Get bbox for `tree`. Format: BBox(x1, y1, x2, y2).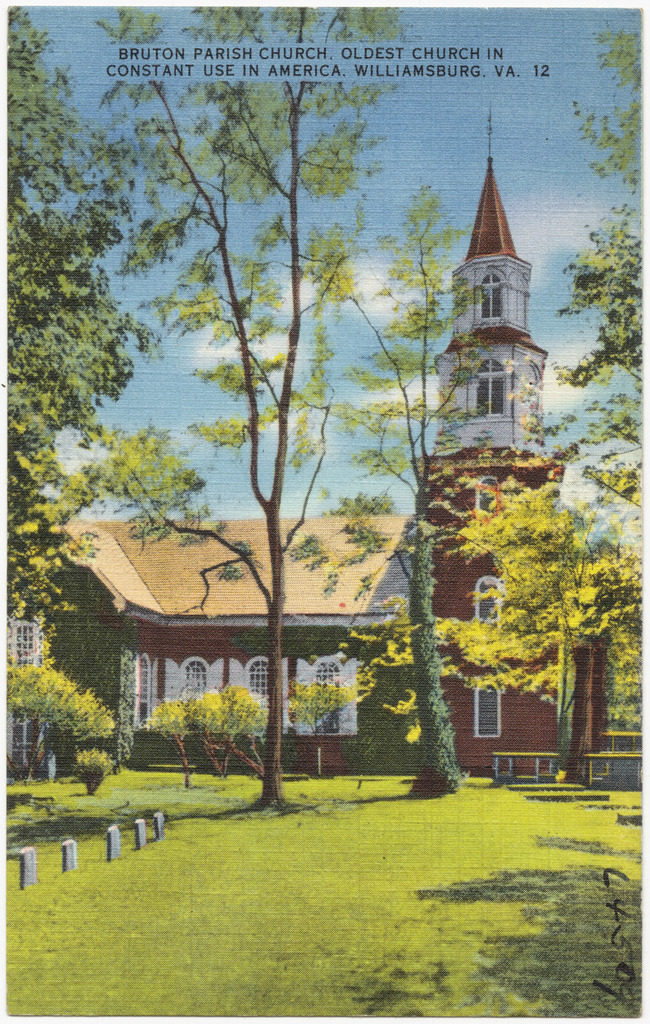
BBox(219, 691, 279, 791).
